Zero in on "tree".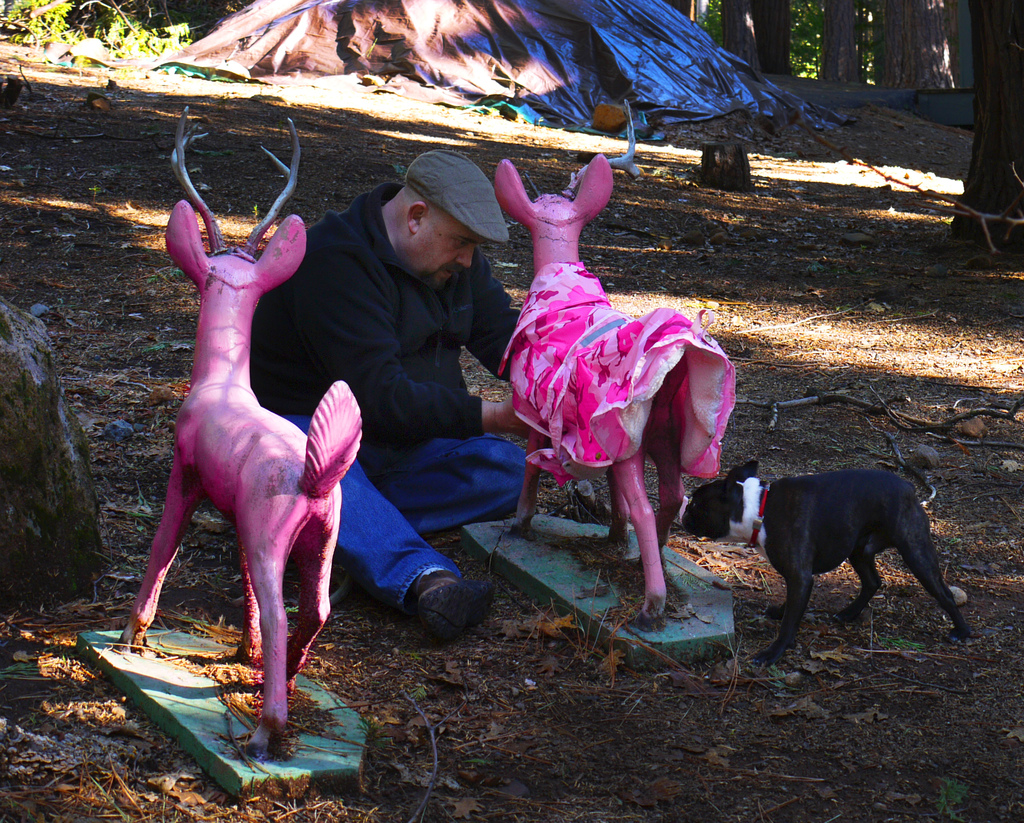
Zeroed in: detection(870, 0, 959, 81).
